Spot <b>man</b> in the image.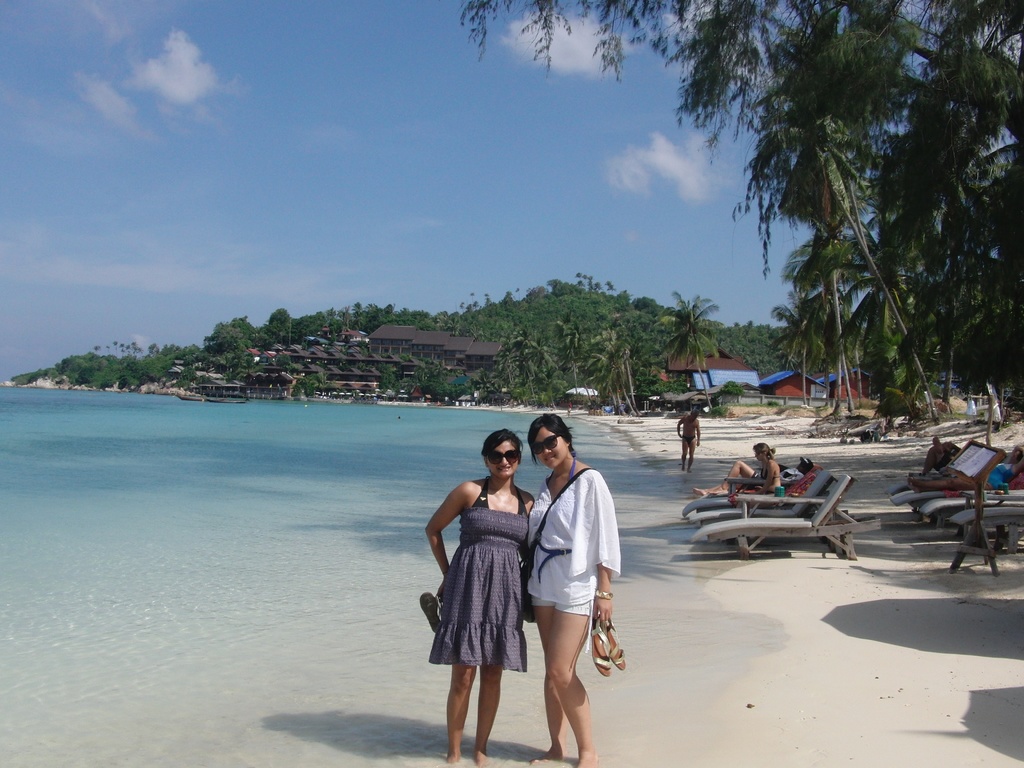
<b>man</b> found at [673,404,701,471].
